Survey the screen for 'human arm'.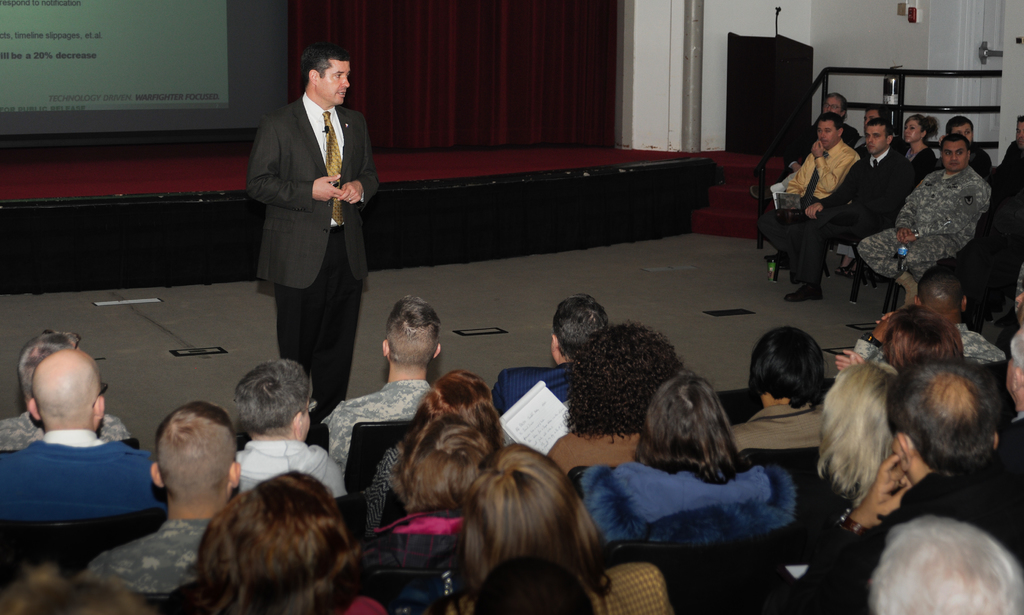
Survey found: bbox=[852, 315, 894, 366].
